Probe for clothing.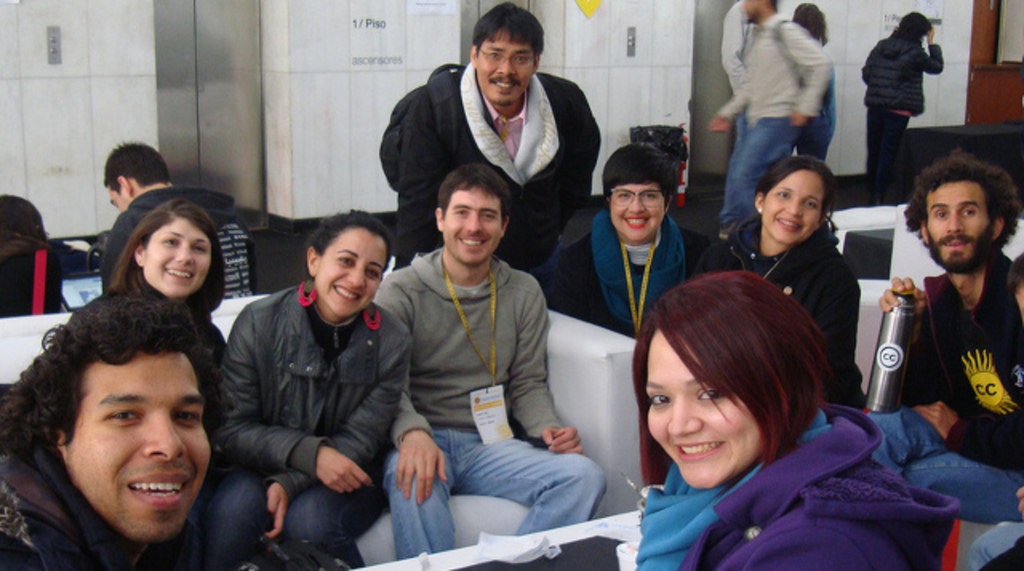
Probe result: BBox(798, 62, 837, 179).
